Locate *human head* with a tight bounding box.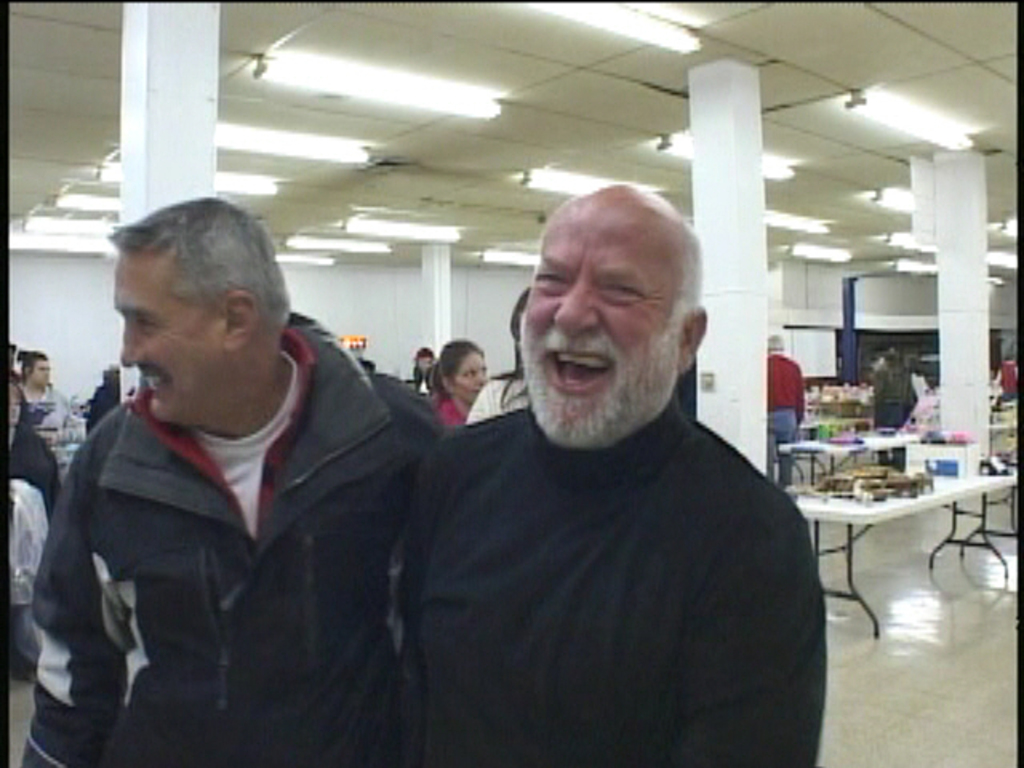
440/339/490/406.
